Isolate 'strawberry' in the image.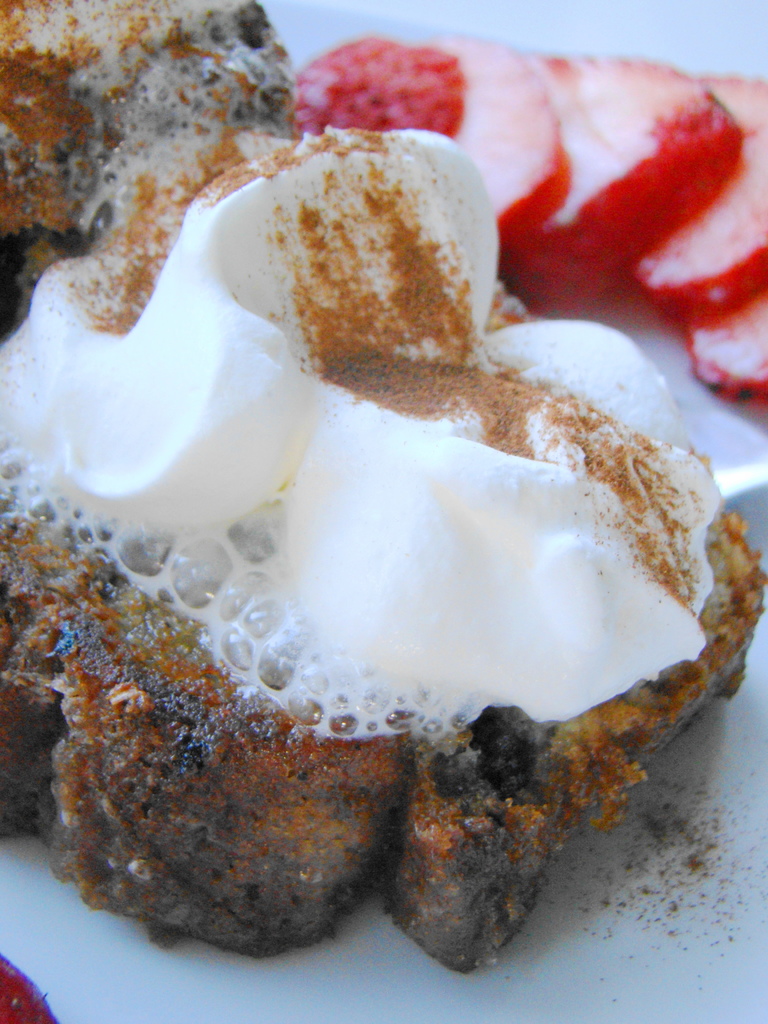
Isolated region: l=682, t=279, r=767, b=398.
